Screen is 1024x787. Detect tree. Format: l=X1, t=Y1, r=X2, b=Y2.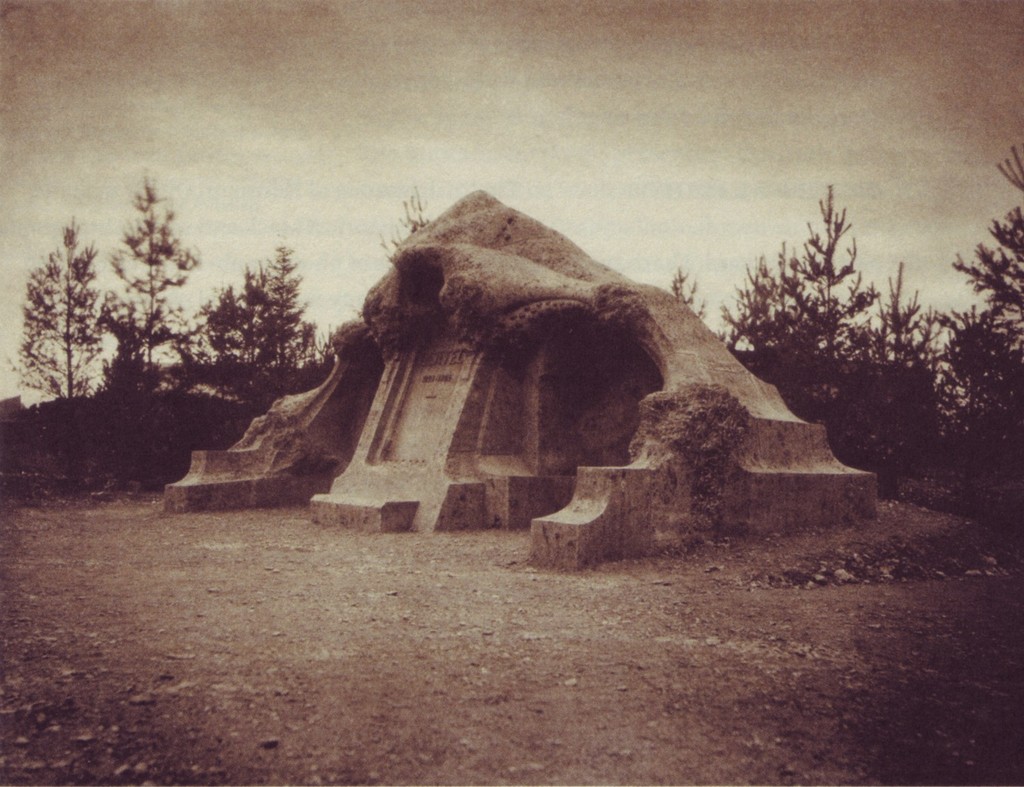
l=12, t=208, r=118, b=404.
